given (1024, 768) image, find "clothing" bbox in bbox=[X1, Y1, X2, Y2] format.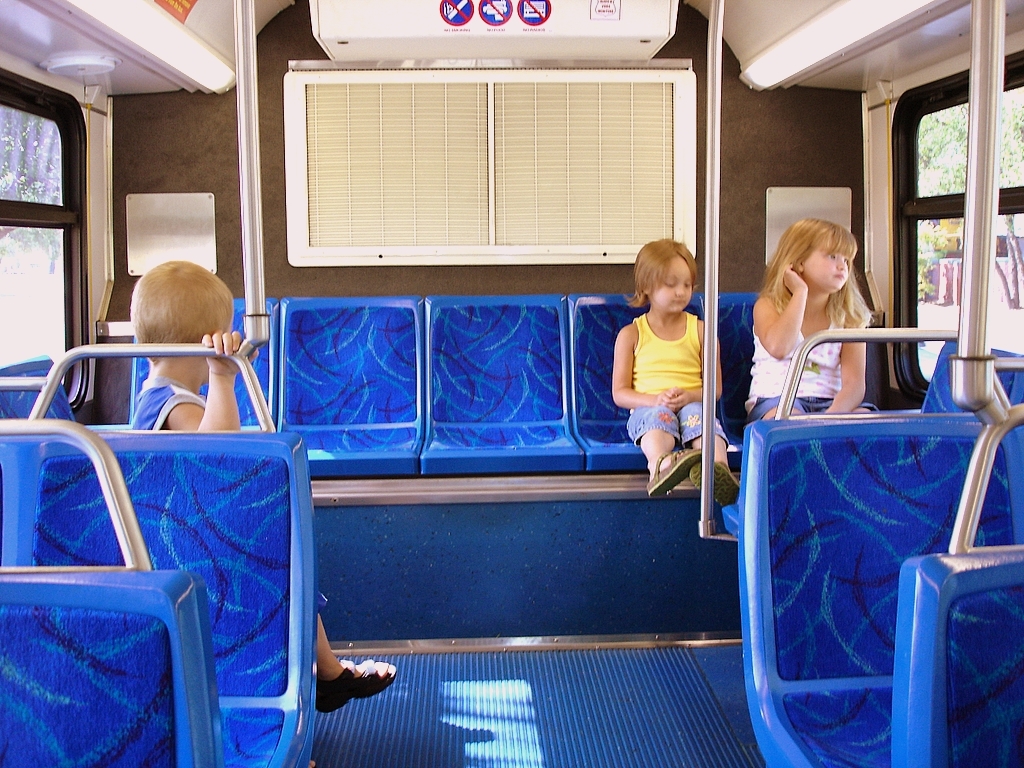
bbox=[754, 284, 876, 422].
